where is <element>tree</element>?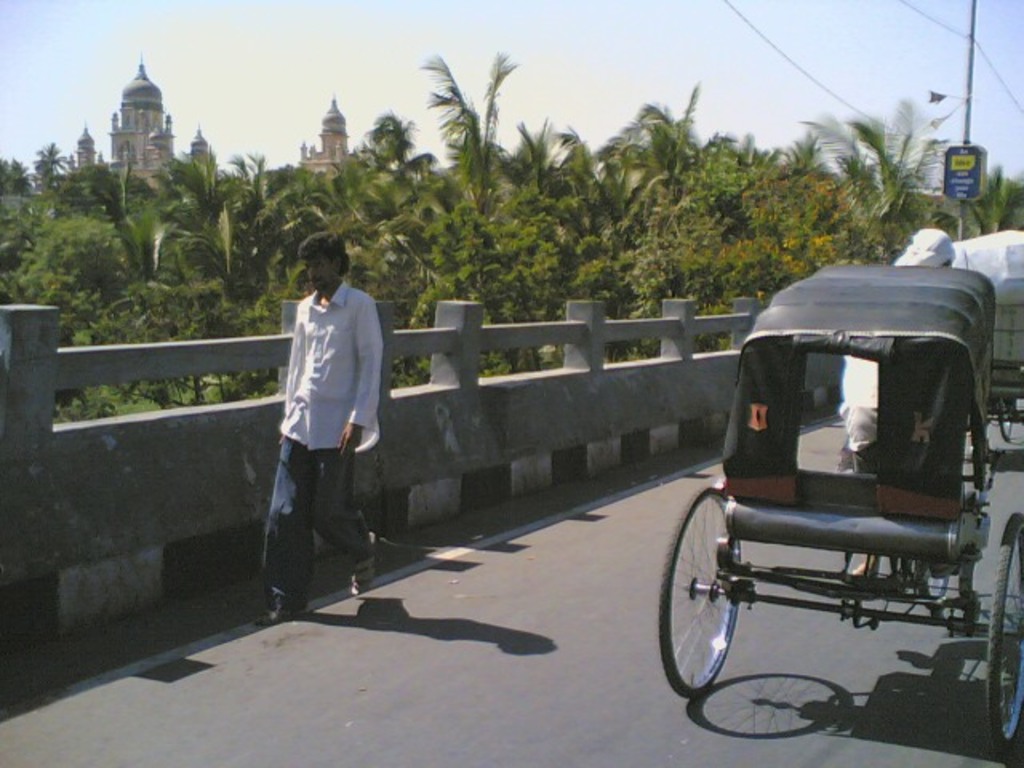
bbox=(418, 53, 512, 235).
